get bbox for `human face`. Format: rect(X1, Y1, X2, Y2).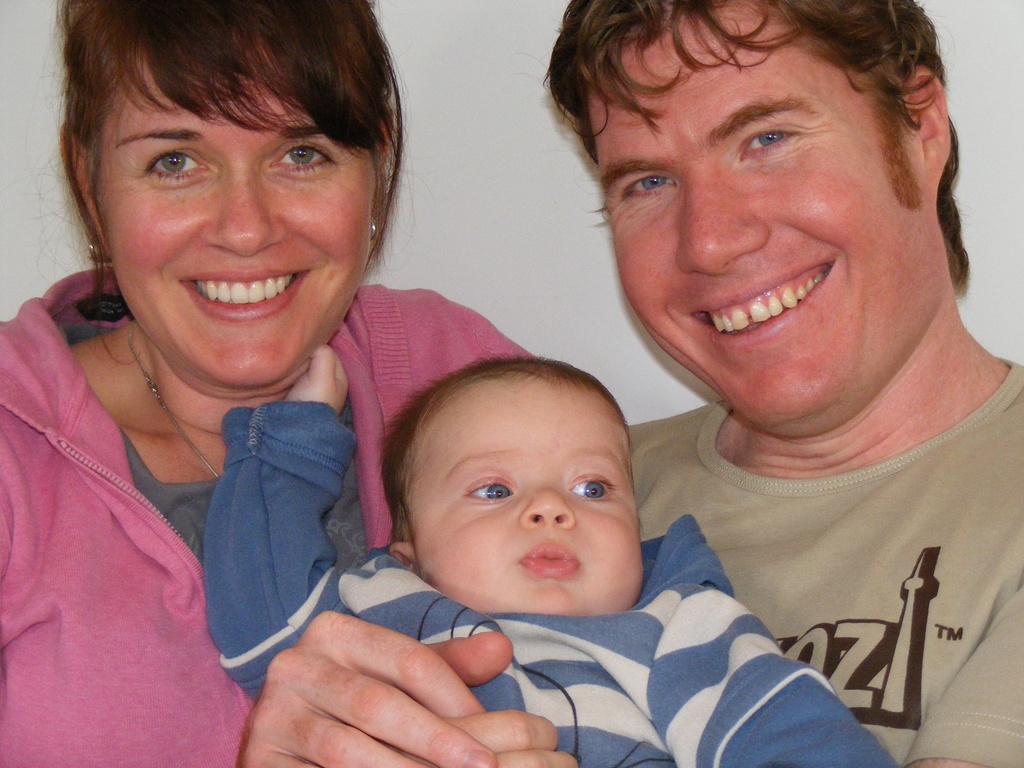
rect(411, 368, 650, 616).
